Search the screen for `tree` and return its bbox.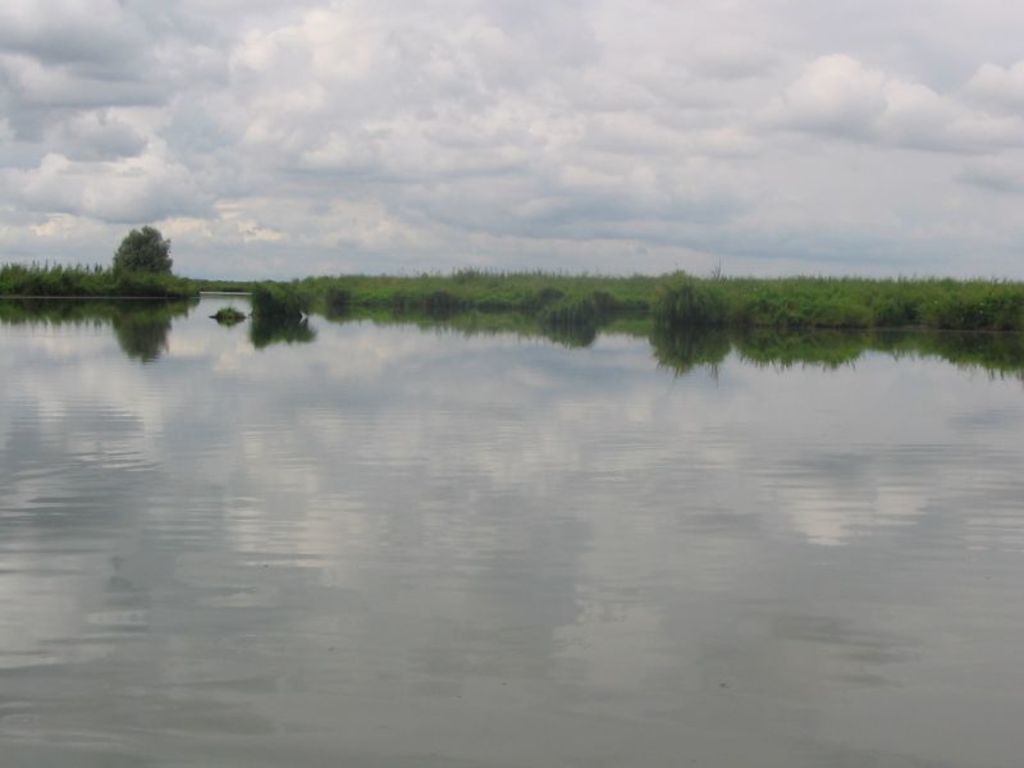
Found: bbox=[115, 220, 174, 280].
